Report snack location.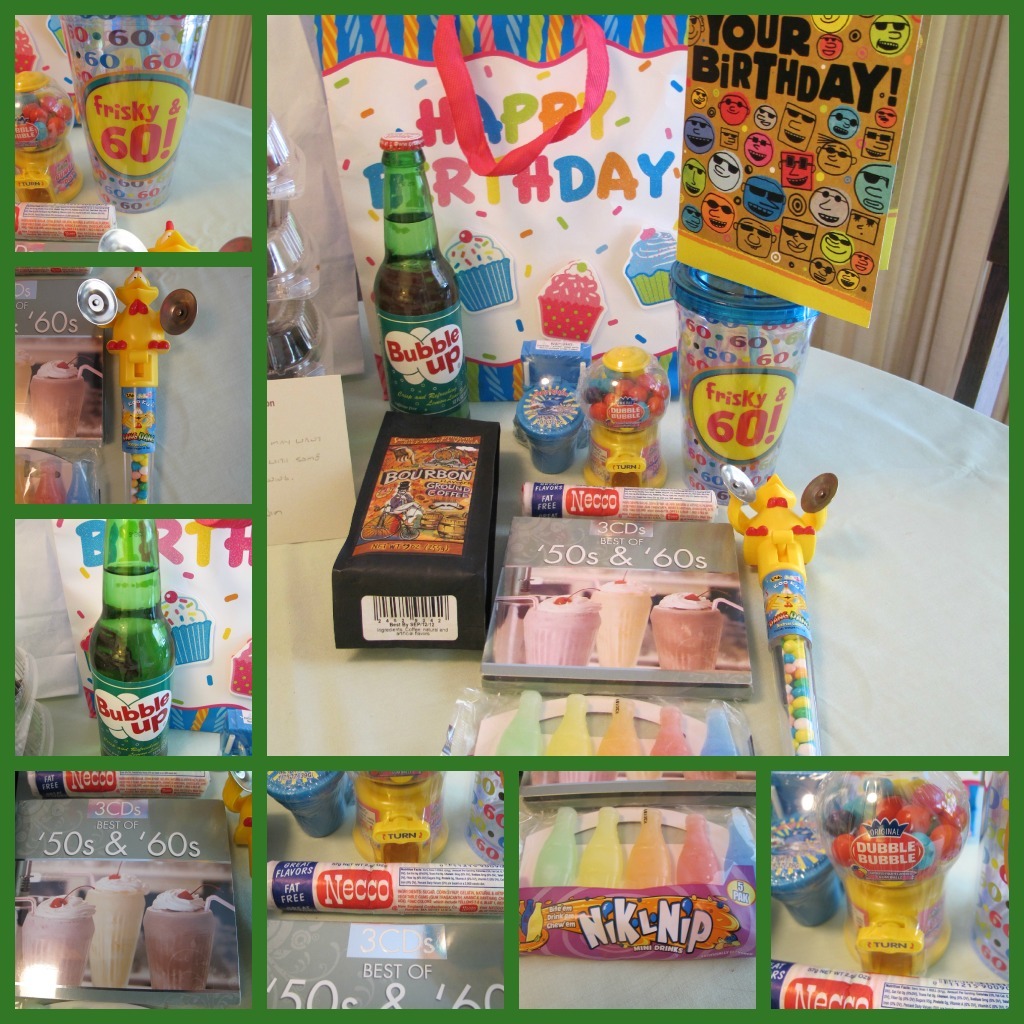
Report: l=779, t=632, r=821, b=762.
